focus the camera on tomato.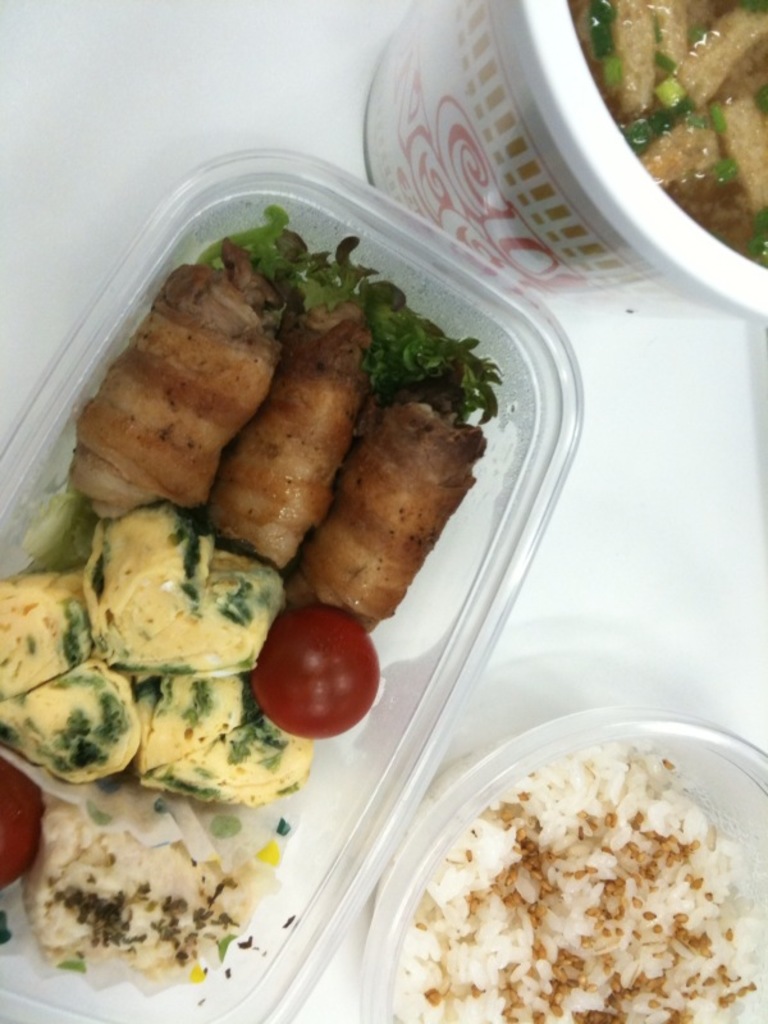
Focus region: [x1=0, y1=756, x2=46, y2=890].
